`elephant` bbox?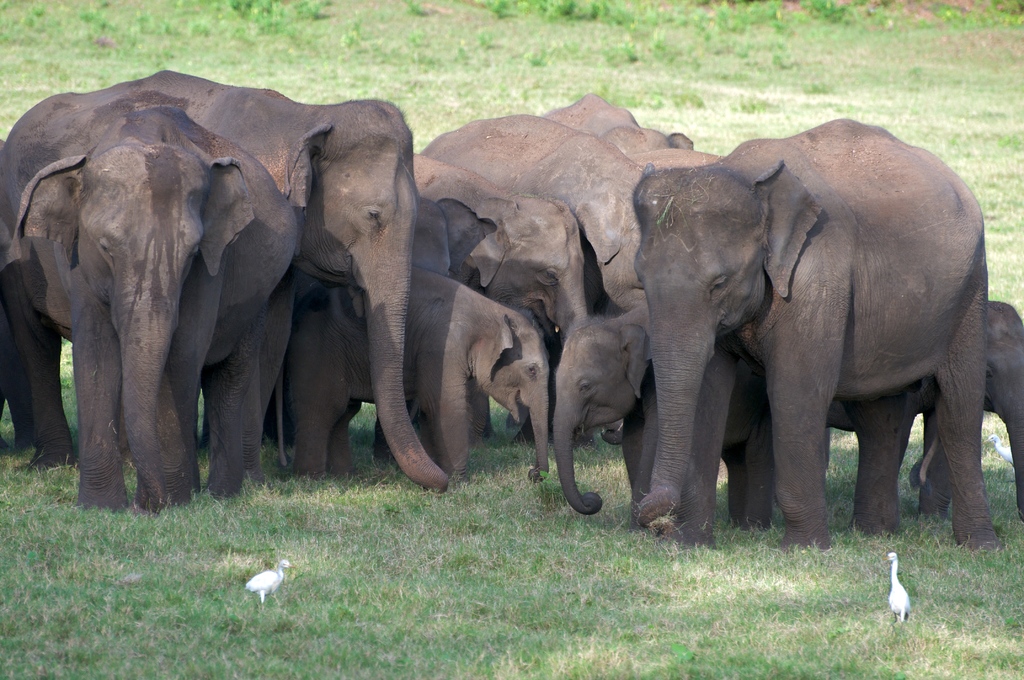
(635, 117, 989, 554)
